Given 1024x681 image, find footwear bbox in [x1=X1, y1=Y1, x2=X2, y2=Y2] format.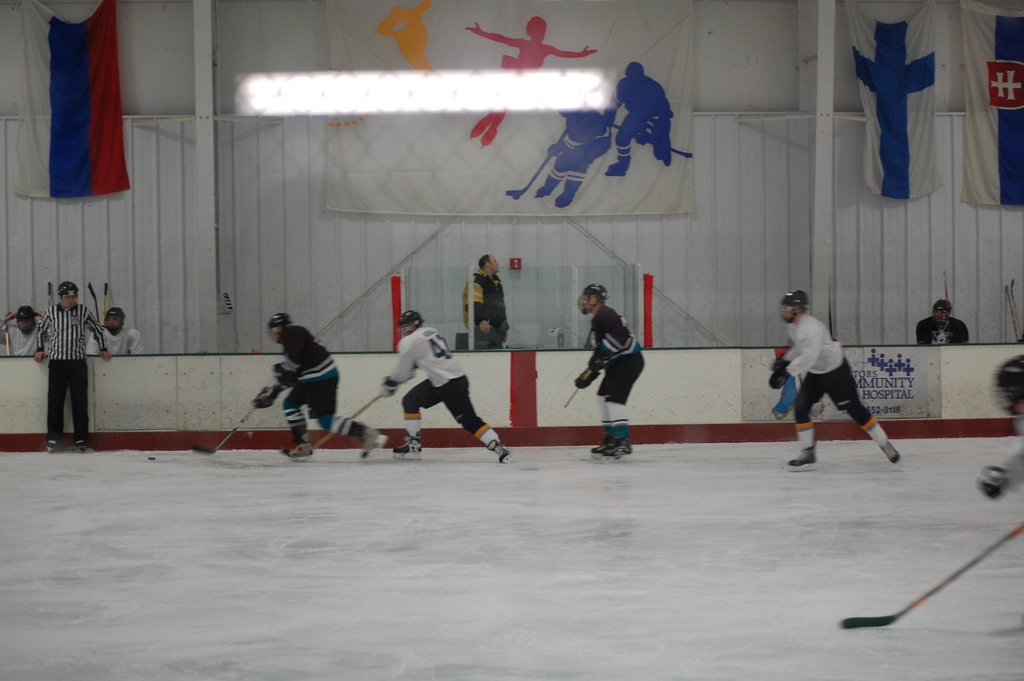
[x1=358, y1=427, x2=377, y2=461].
